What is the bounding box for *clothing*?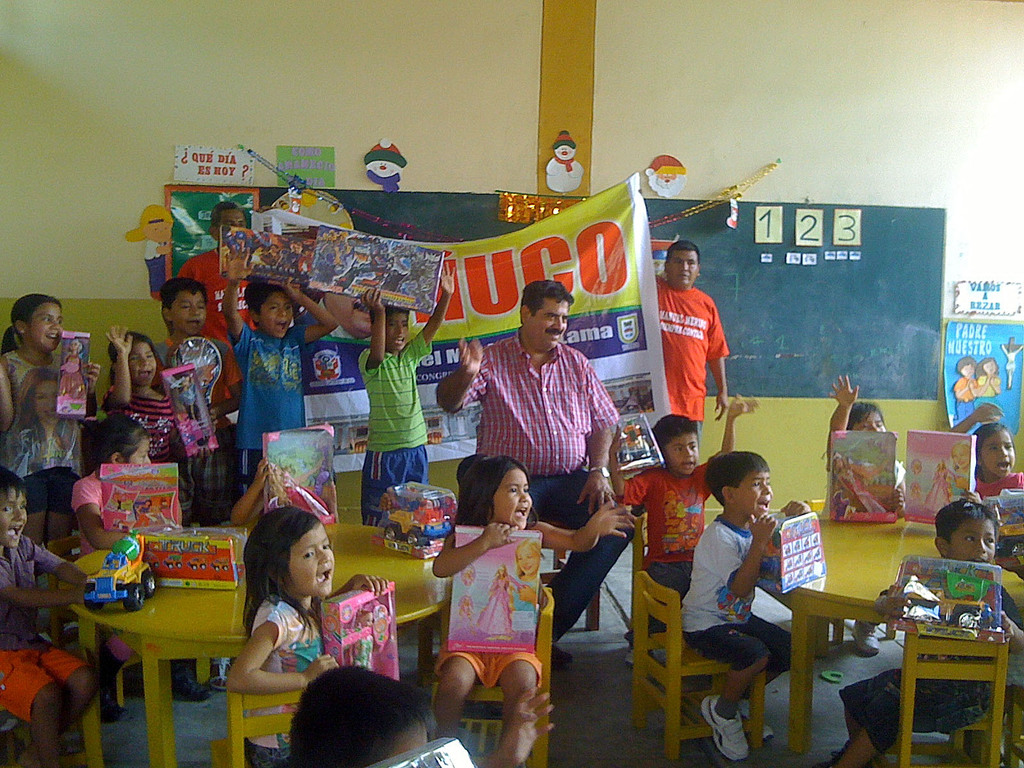
x1=71, y1=472, x2=190, y2=553.
